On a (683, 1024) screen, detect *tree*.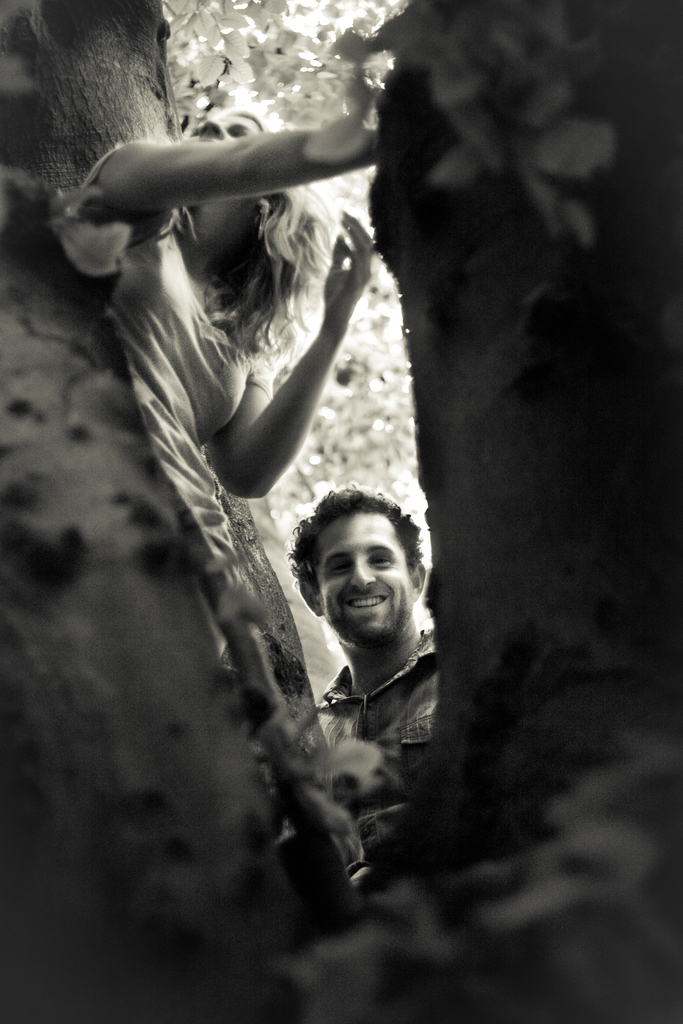
pyautogui.locateOnScreen(0, 0, 682, 1023).
